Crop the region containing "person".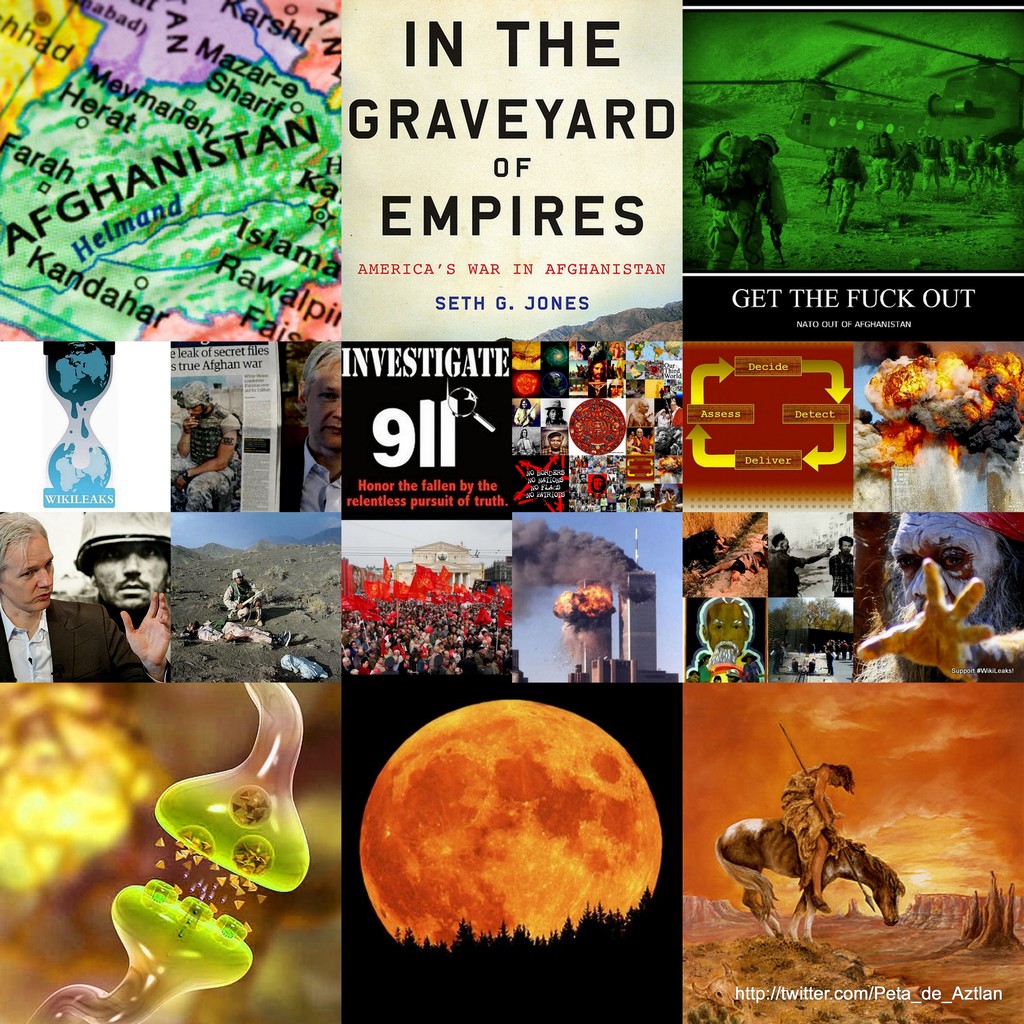
Crop region: Rect(998, 147, 1019, 179).
